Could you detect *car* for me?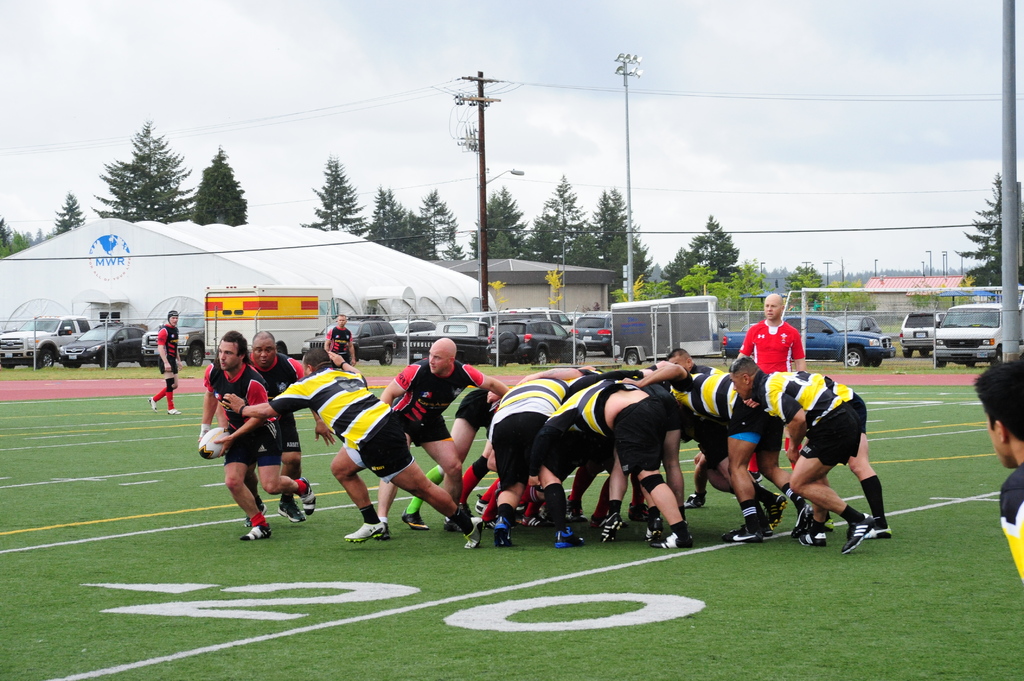
Detection result: [left=895, top=307, right=943, bottom=353].
